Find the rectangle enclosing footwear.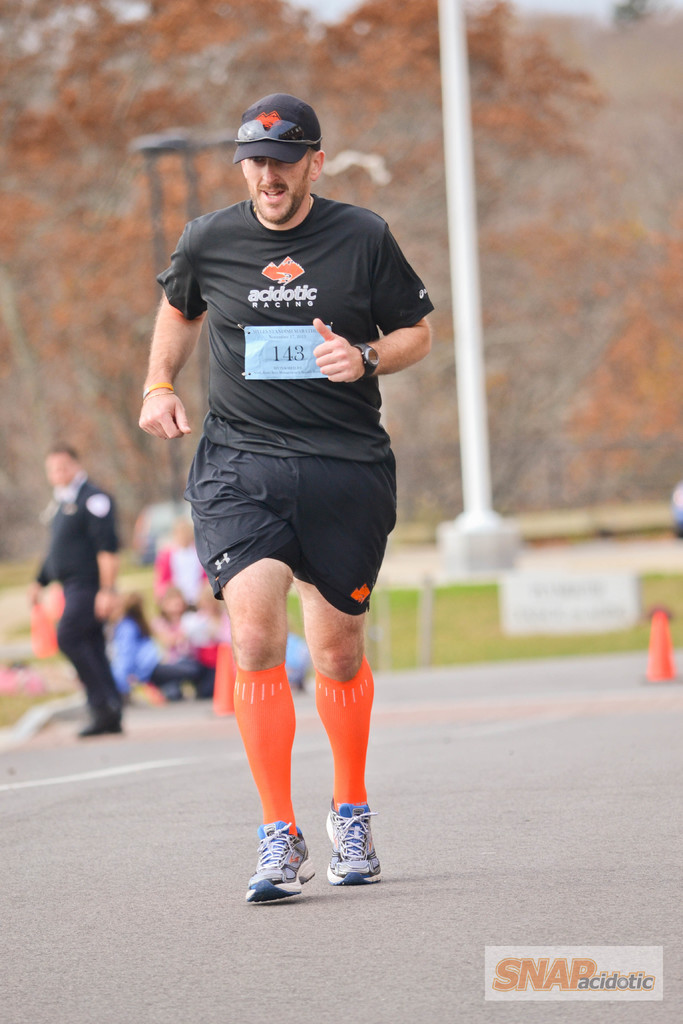
crop(329, 799, 380, 883).
